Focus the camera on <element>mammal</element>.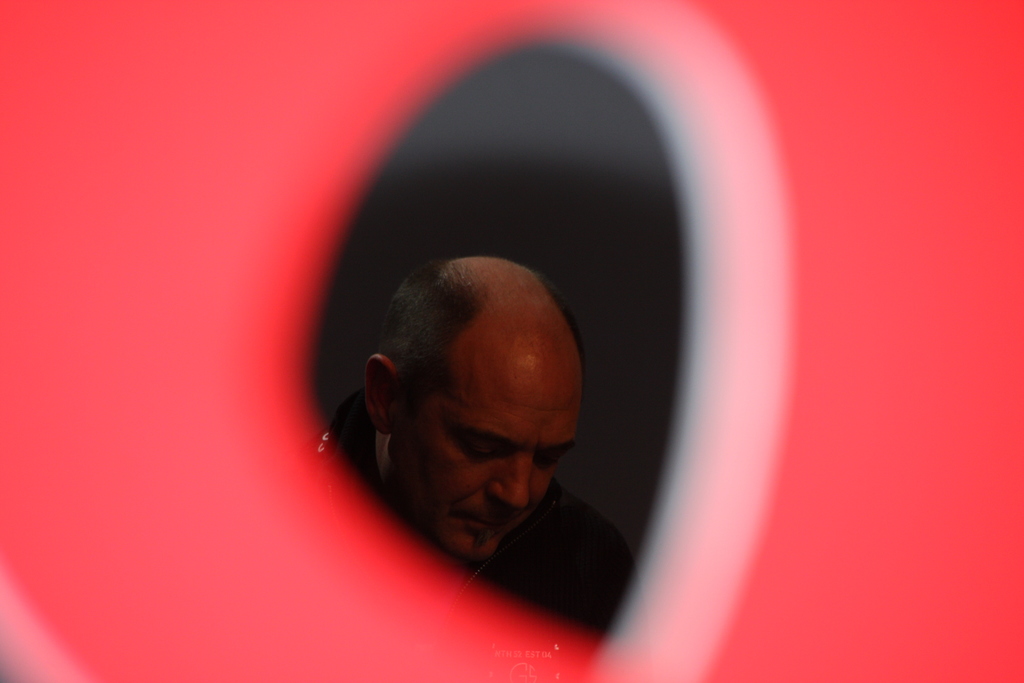
Focus region: x1=310 y1=243 x2=642 y2=601.
